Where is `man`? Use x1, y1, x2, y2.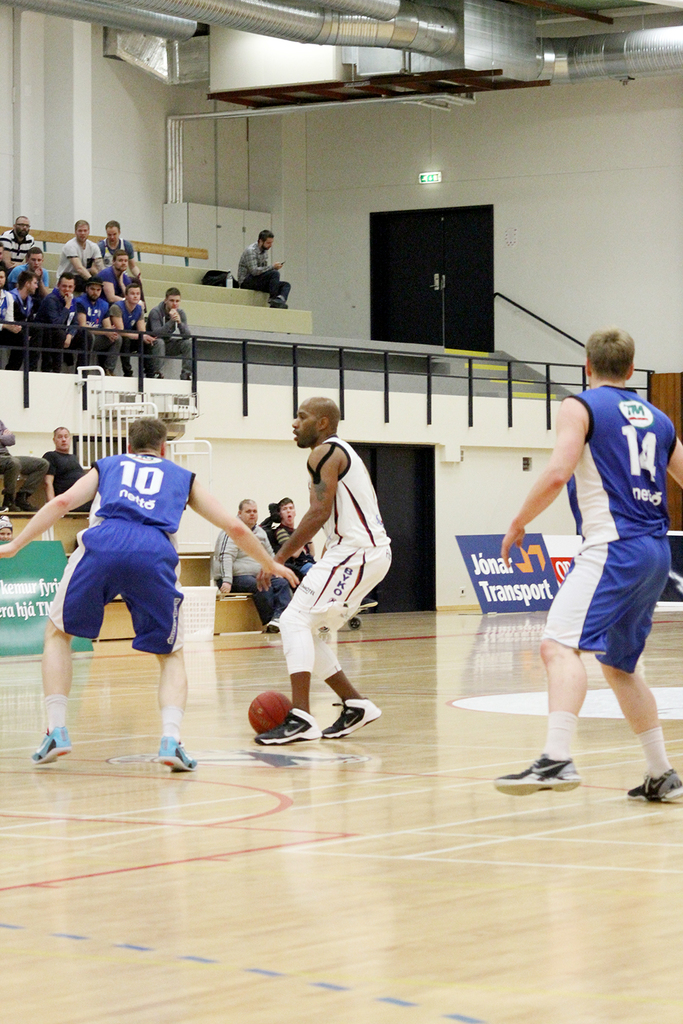
0, 413, 301, 774.
